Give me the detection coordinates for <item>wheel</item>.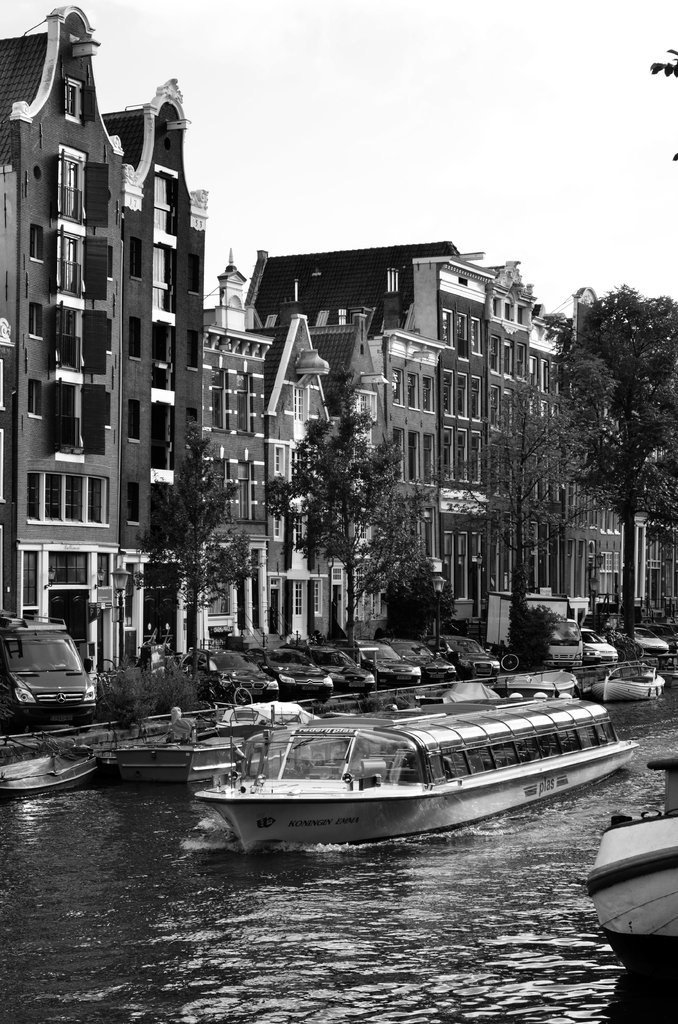
locate(72, 714, 90, 737).
